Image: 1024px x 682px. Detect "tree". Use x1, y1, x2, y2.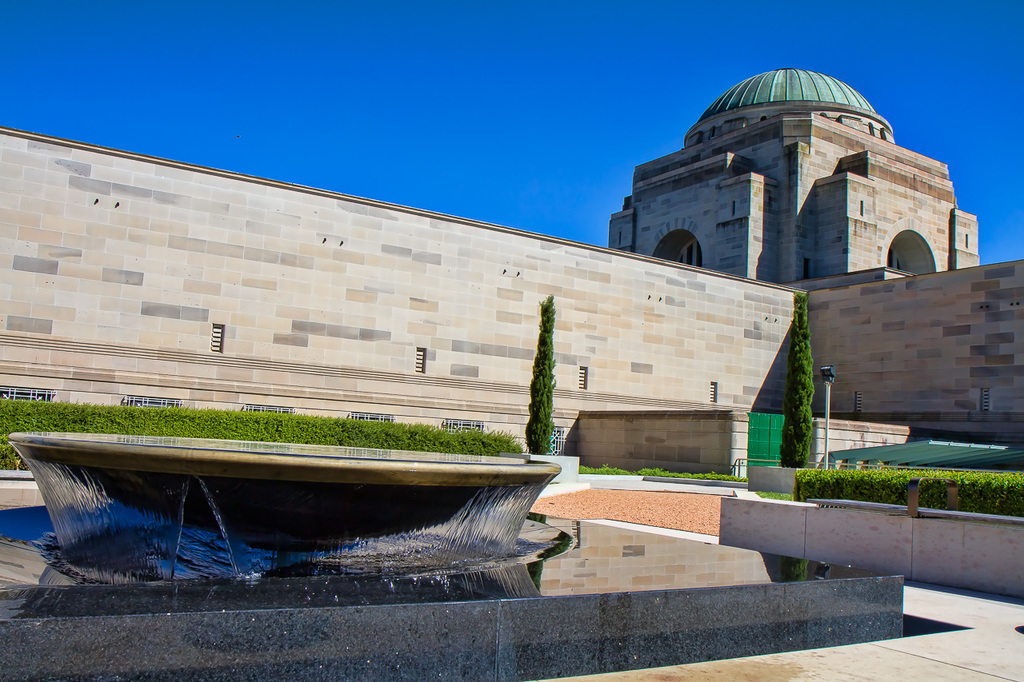
525, 289, 556, 458.
